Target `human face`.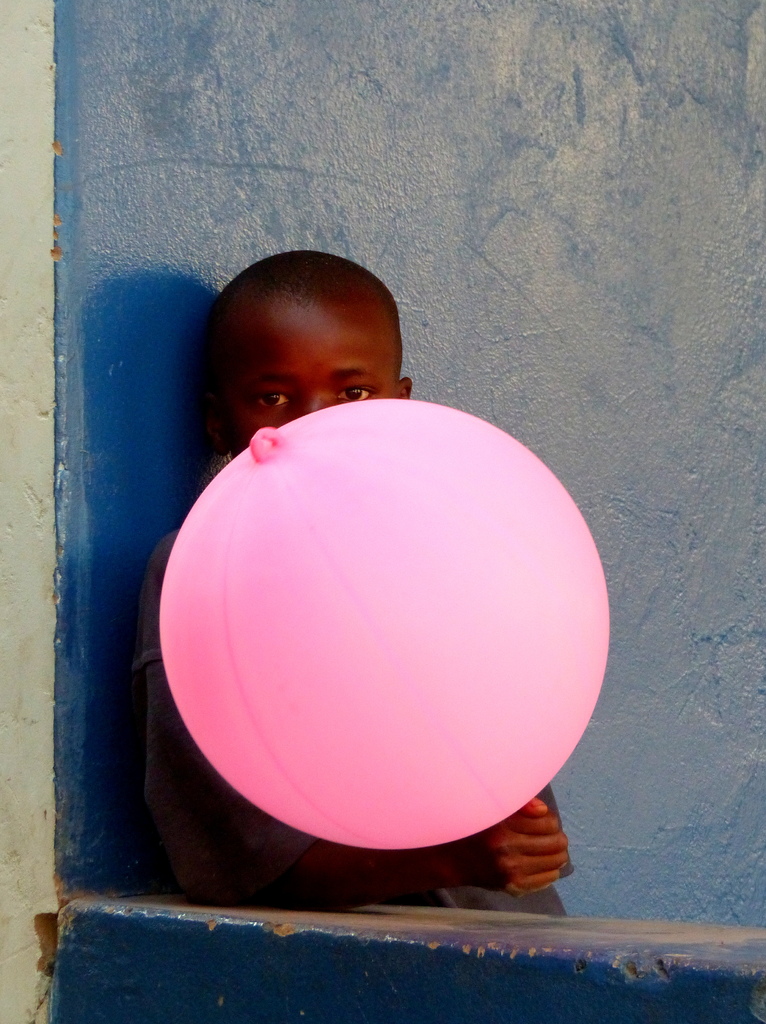
Target region: x1=212 y1=298 x2=400 y2=452.
